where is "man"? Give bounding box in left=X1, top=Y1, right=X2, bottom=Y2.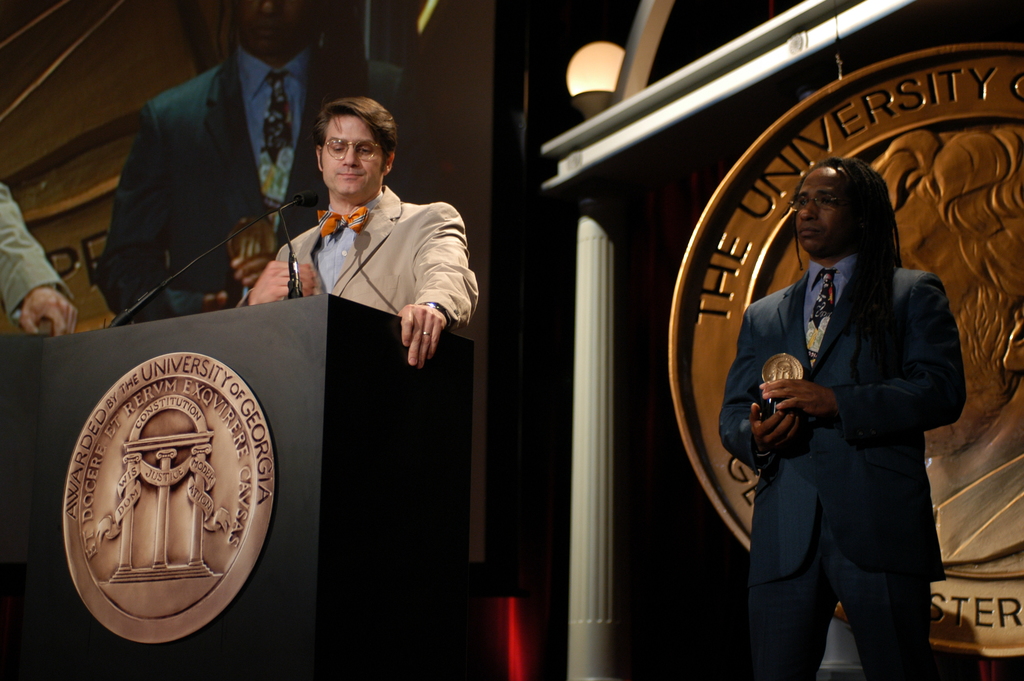
left=732, top=127, right=974, bottom=673.
